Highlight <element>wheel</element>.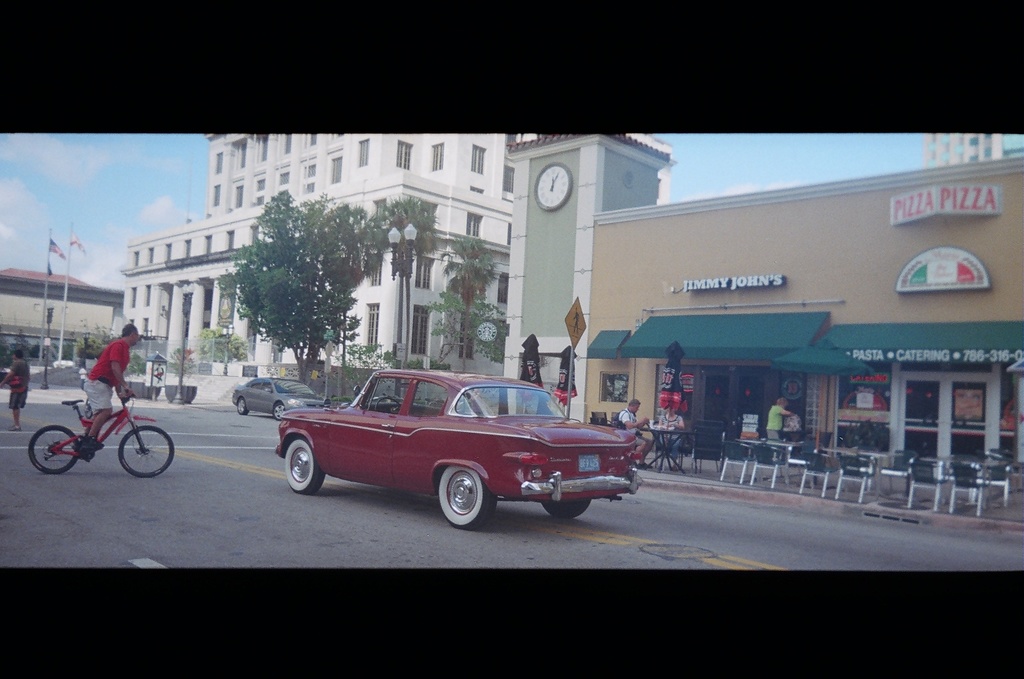
Highlighted region: select_region(236, 397, 248, 415).
